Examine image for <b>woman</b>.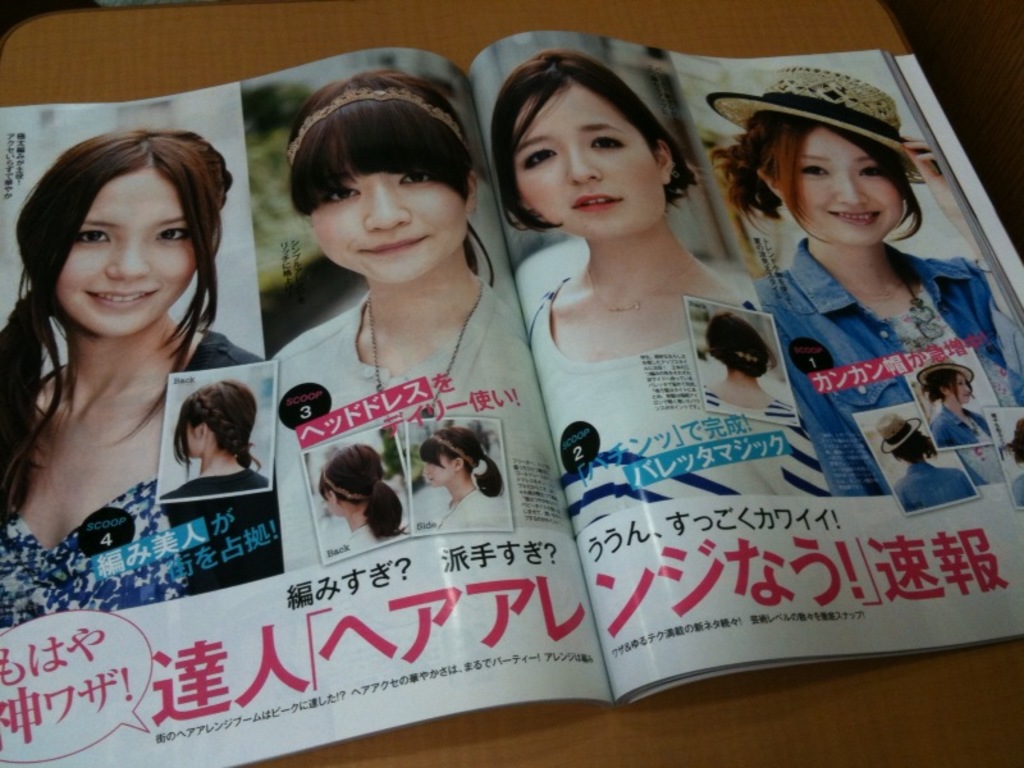
Examination result: bbox=[498, 61, 817, 561].
